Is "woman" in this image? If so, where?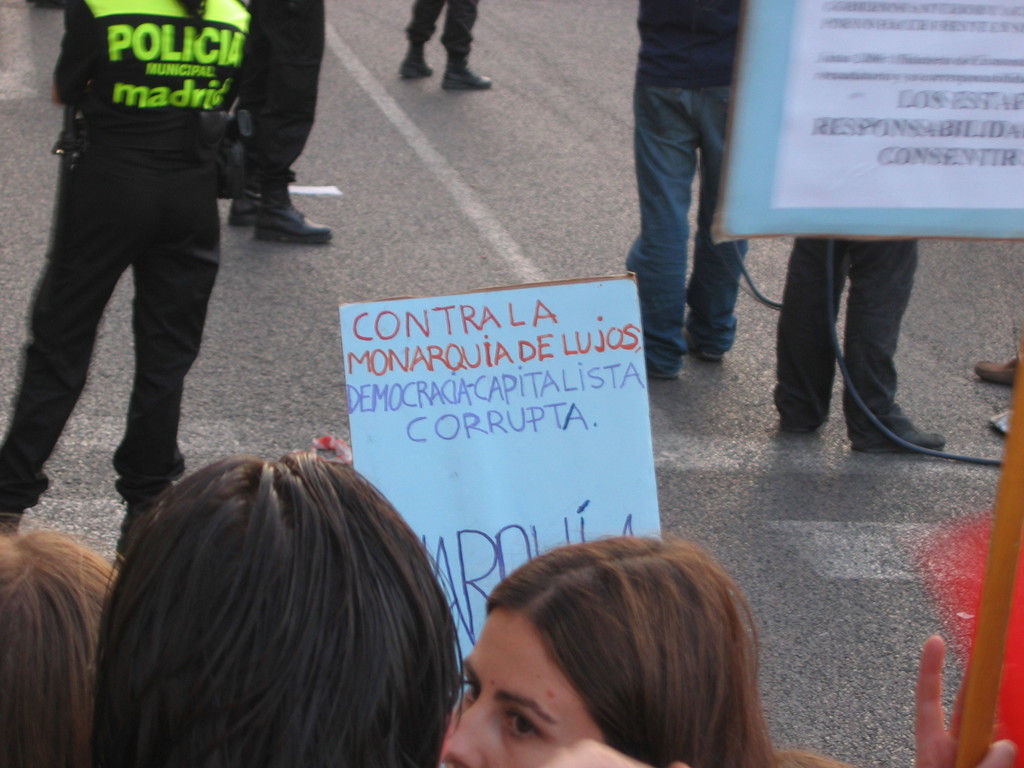
Yes, at rect(442, 537, 853, 765).
